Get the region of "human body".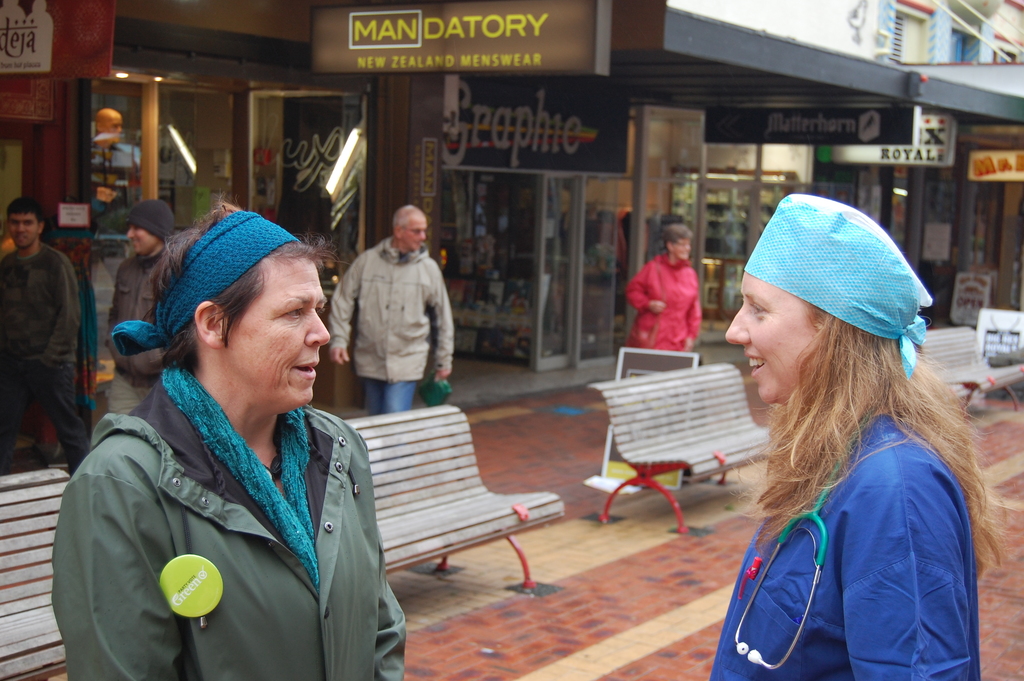
705/194/1012/680.
